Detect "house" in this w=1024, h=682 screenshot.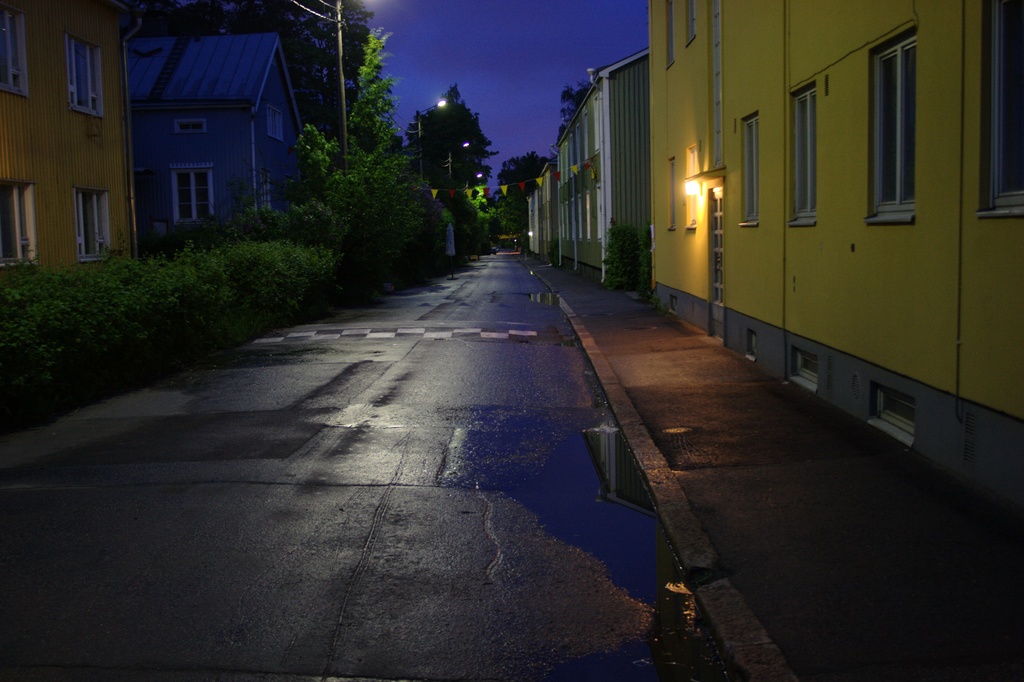
Detection: locate(556, 47, 649, 272).
